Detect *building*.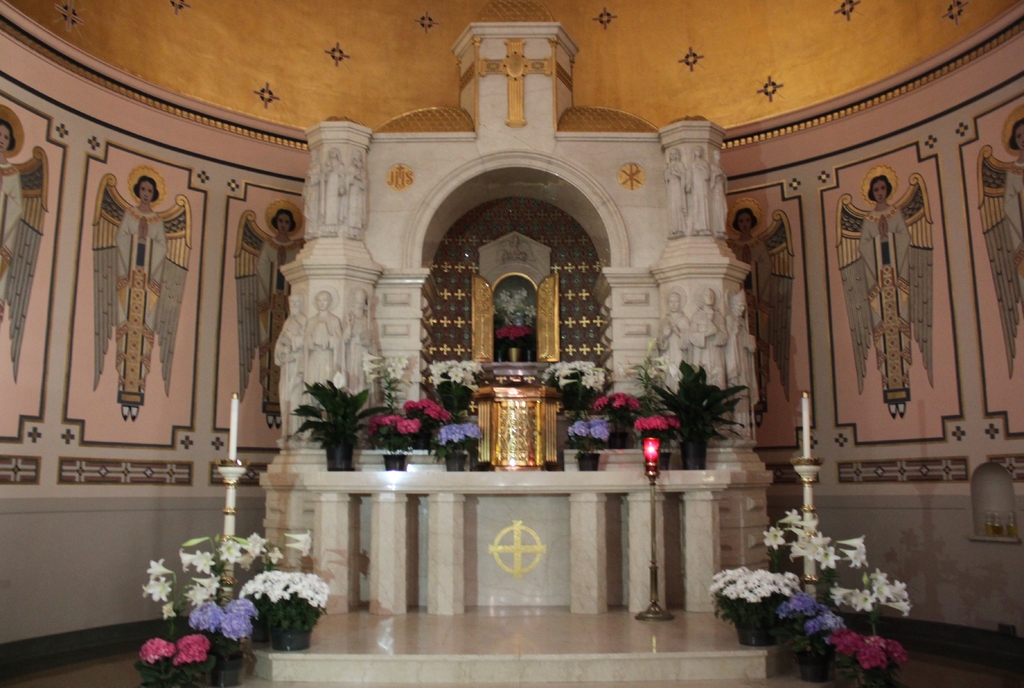
Detected at [0,0,1023,687].
